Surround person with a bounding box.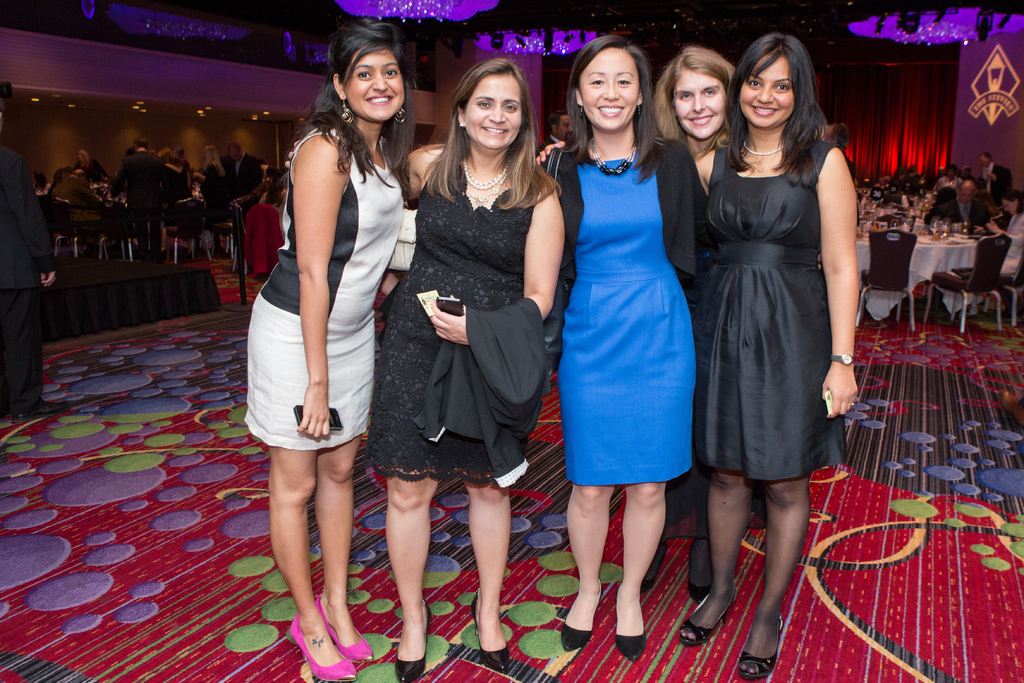
x1=191, y1=142, x2=225, y2=222.
